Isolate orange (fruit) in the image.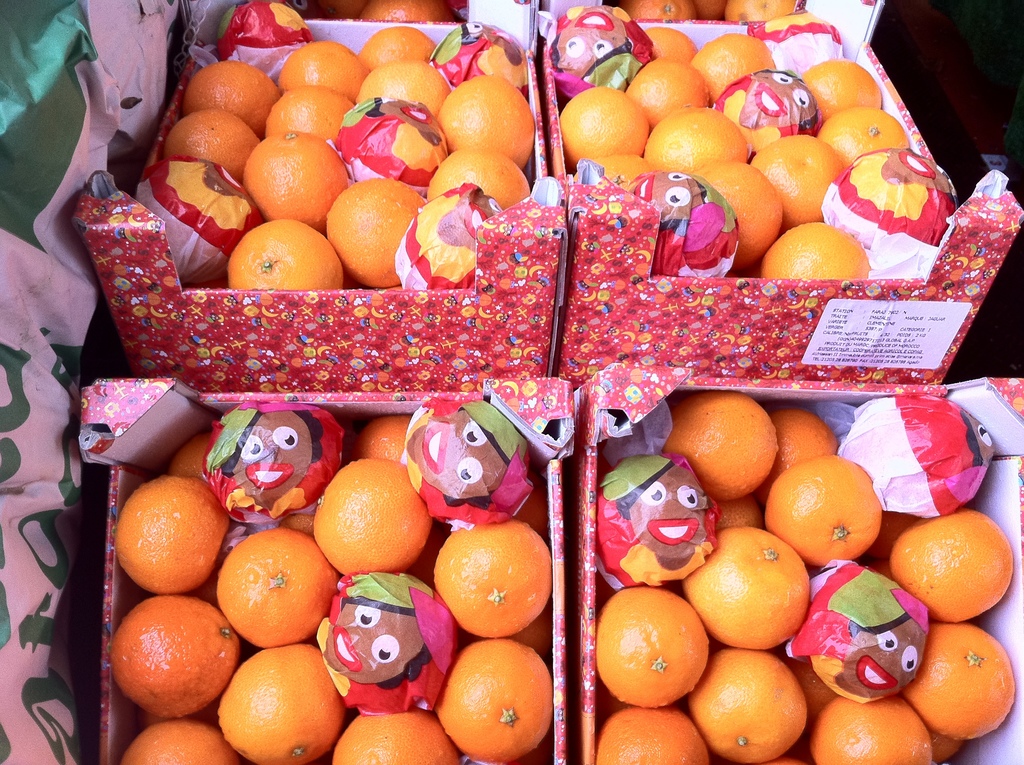
Isolated region: <region>892, 511, 1016, 617</region>.
